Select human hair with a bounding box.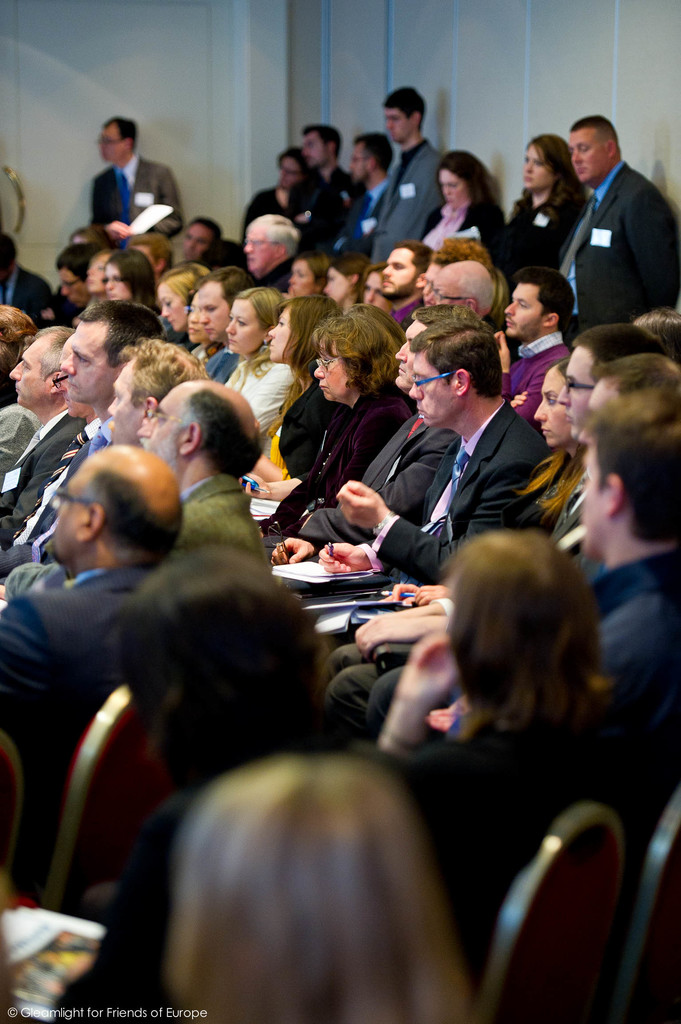
<region>396, 238, 437, 287</region>.
